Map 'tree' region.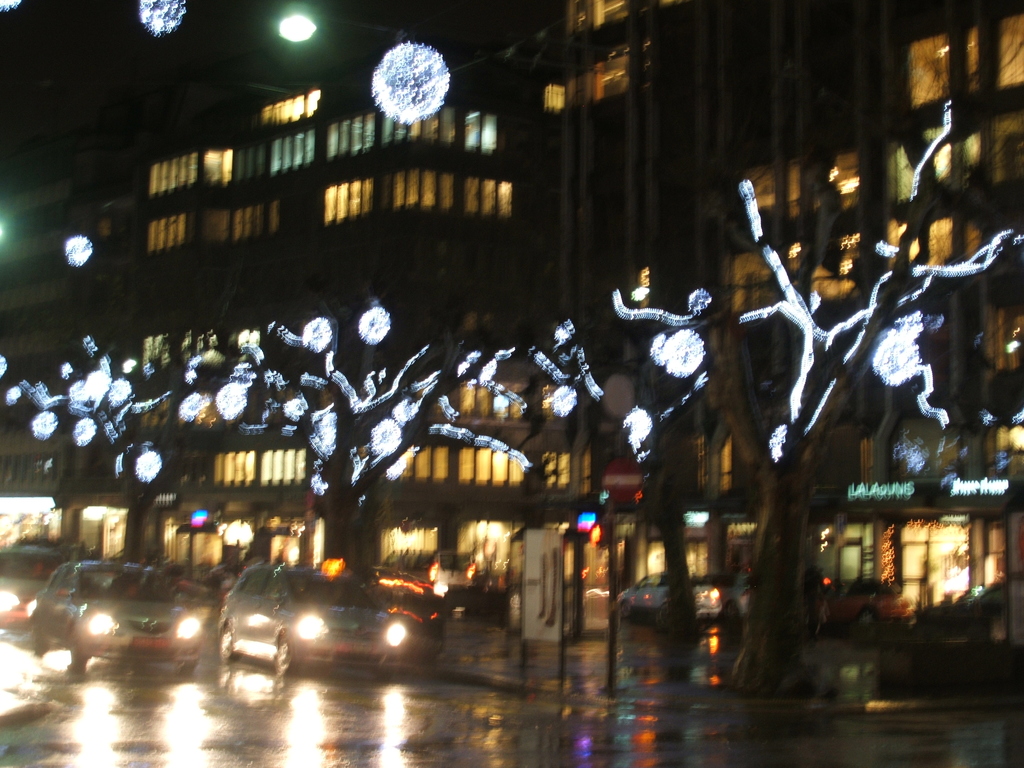
Mapped to select_region(448, 285, 583, 539).
